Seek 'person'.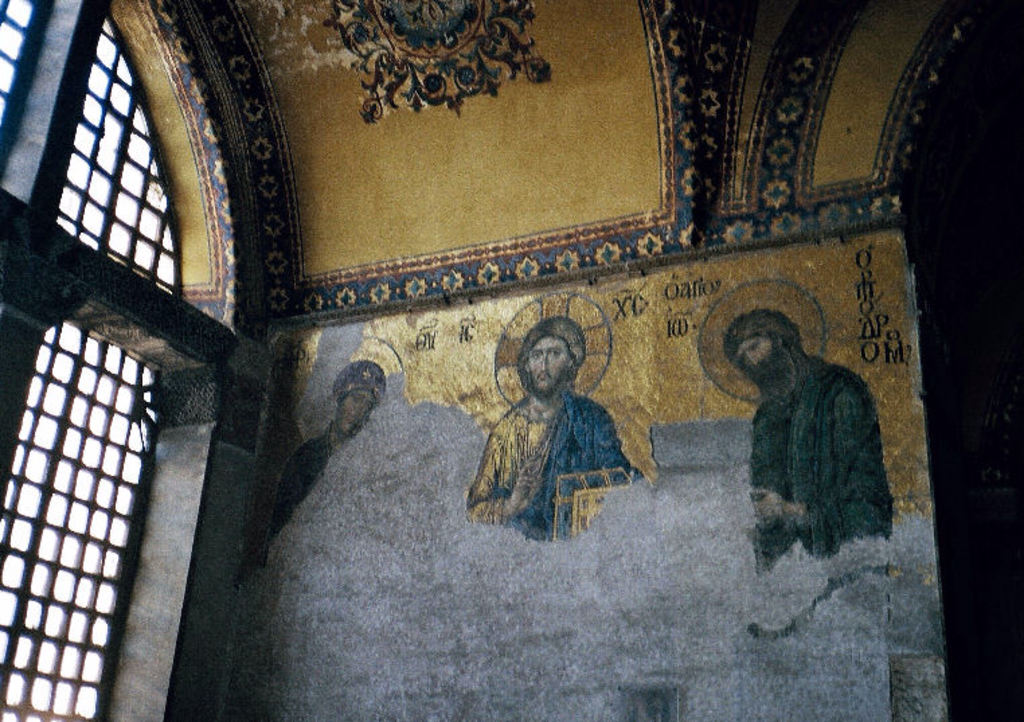
detection(723, 308, 895, 567).
